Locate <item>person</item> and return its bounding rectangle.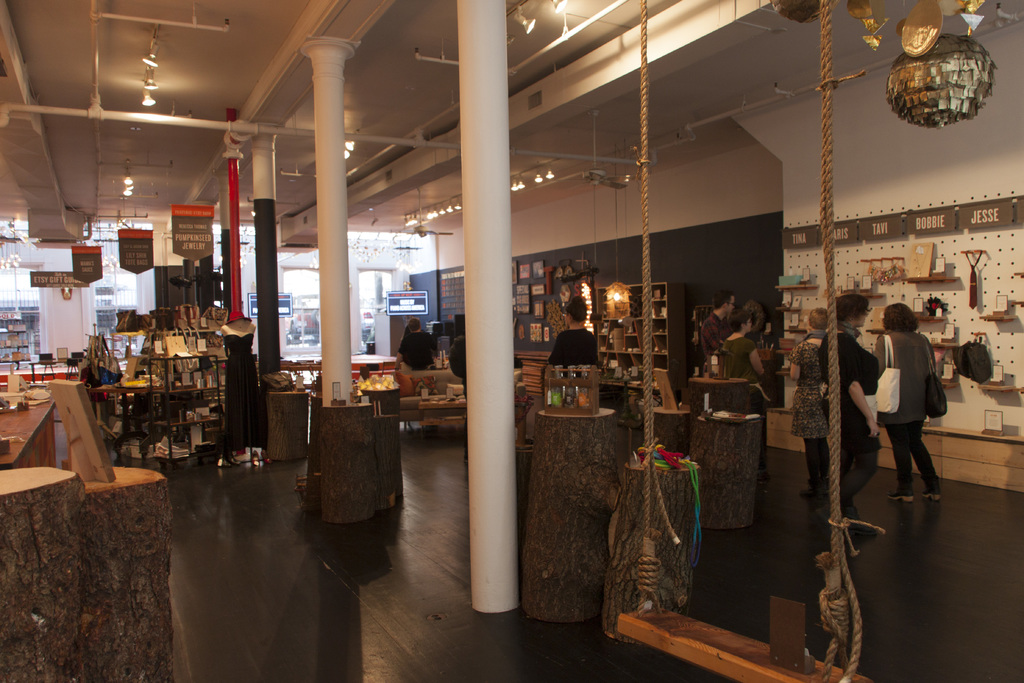
(548,297,600,370).
